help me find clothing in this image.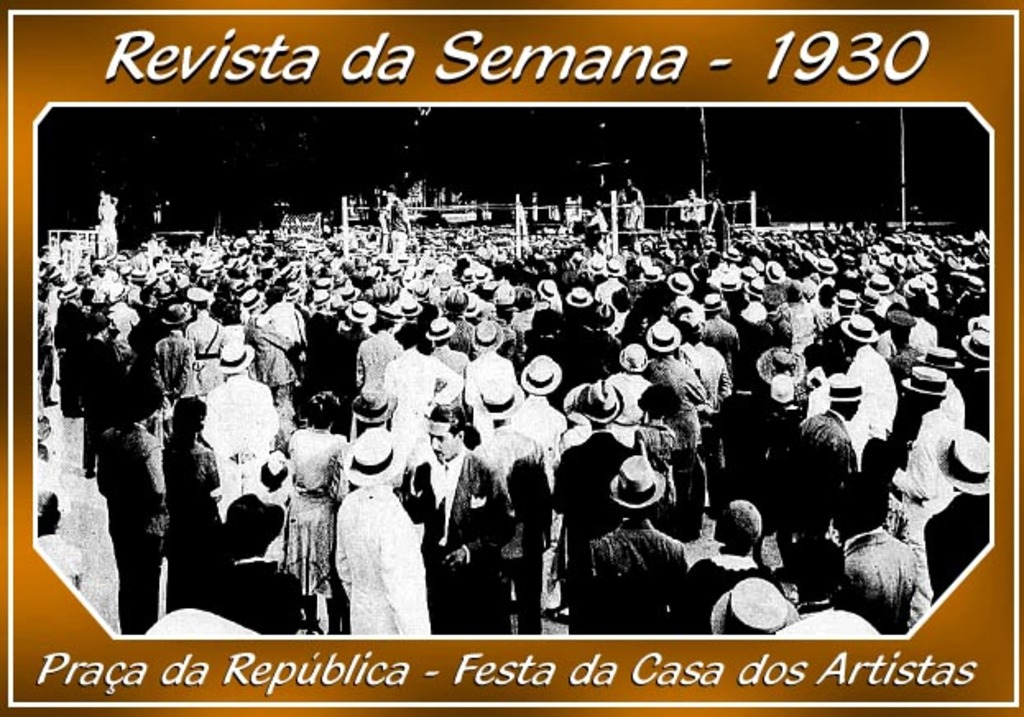
Found it: {"x1": 579, "y1": 511, "x2": 685, "y2": 620}.
